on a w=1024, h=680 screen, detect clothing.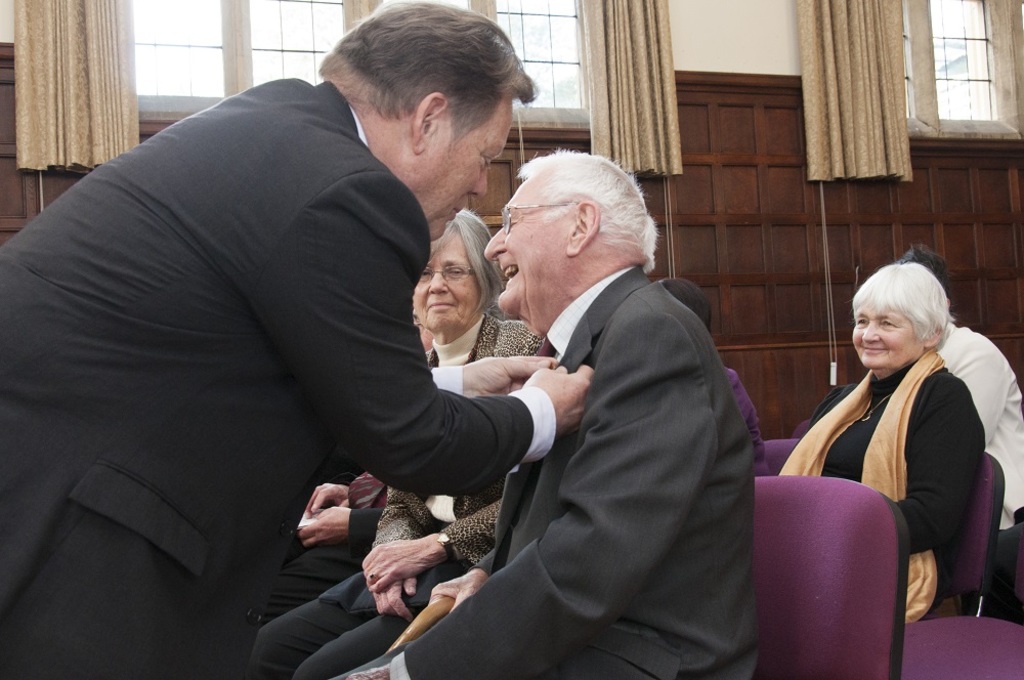
x1=940, y1=326, x2=1023, y2=536.
